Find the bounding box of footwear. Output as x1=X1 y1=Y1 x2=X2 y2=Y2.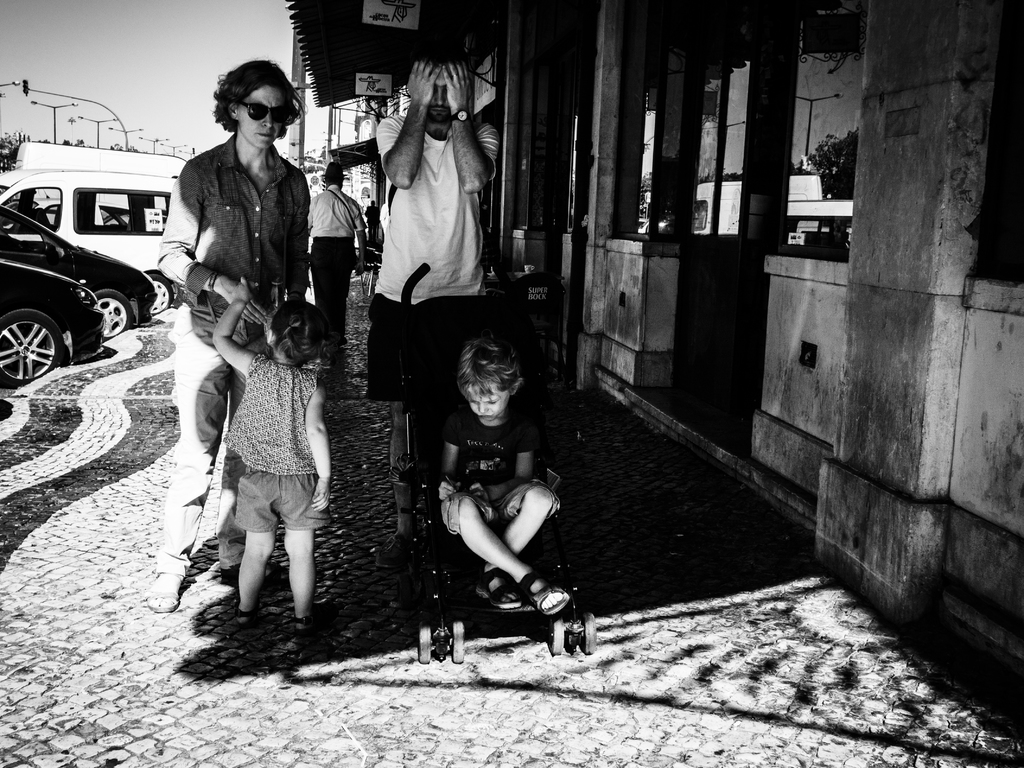
x1=516 y1=557 x2=569 y2=615.
